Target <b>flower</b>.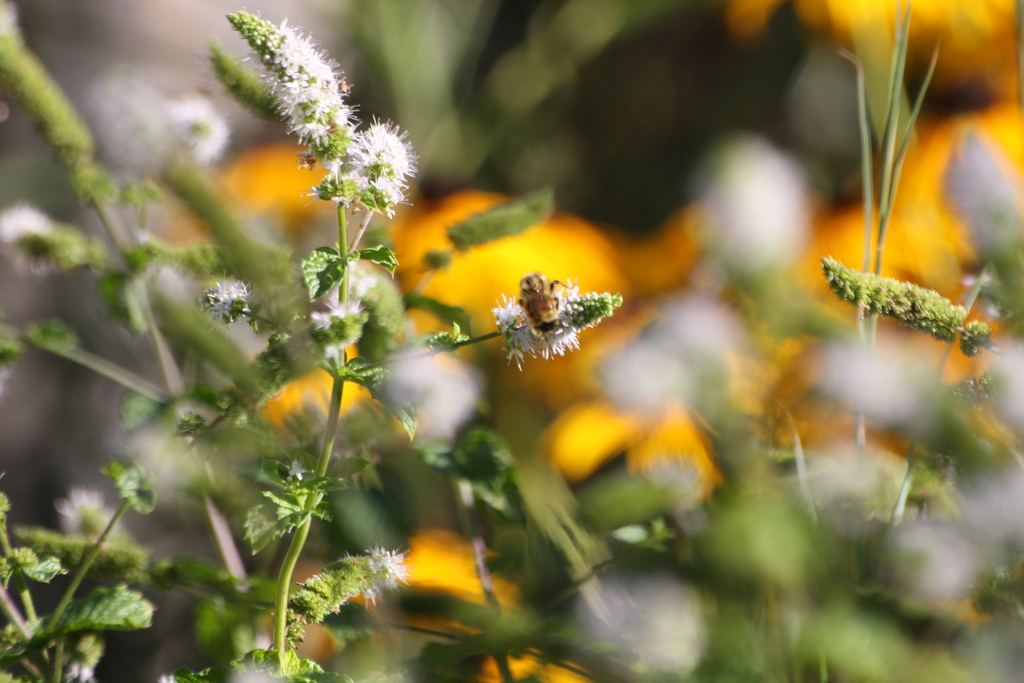
Target region: (375,343,475,439).
